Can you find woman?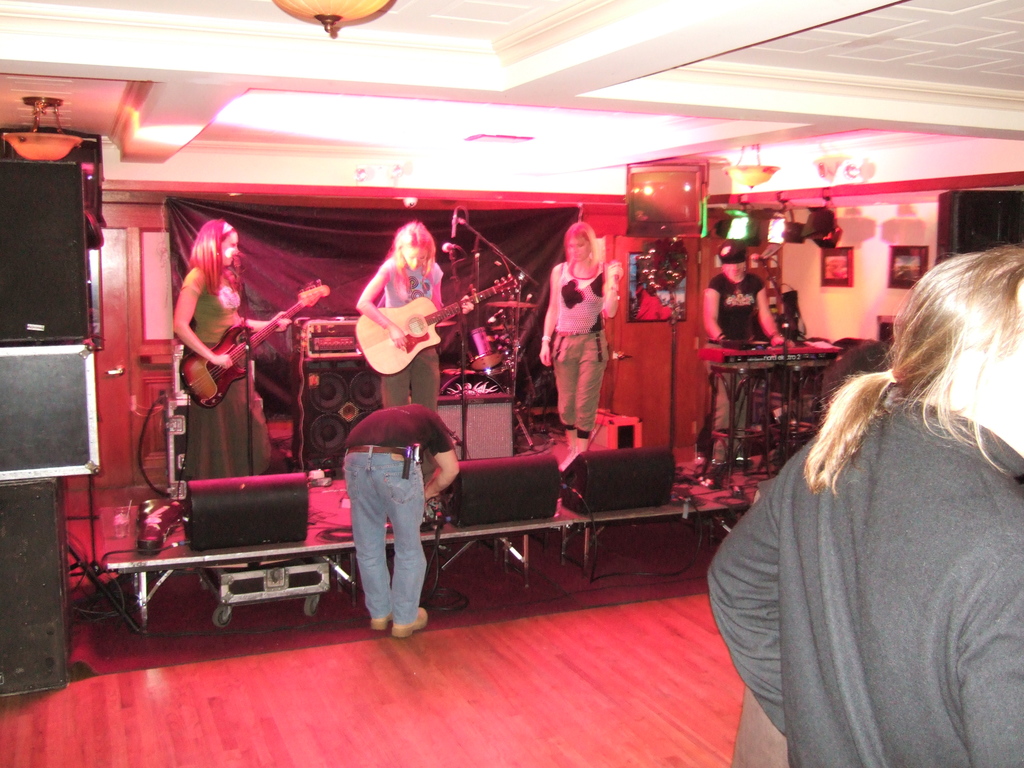
Yes, bounding box: detection(701, 239, 788, 487).
